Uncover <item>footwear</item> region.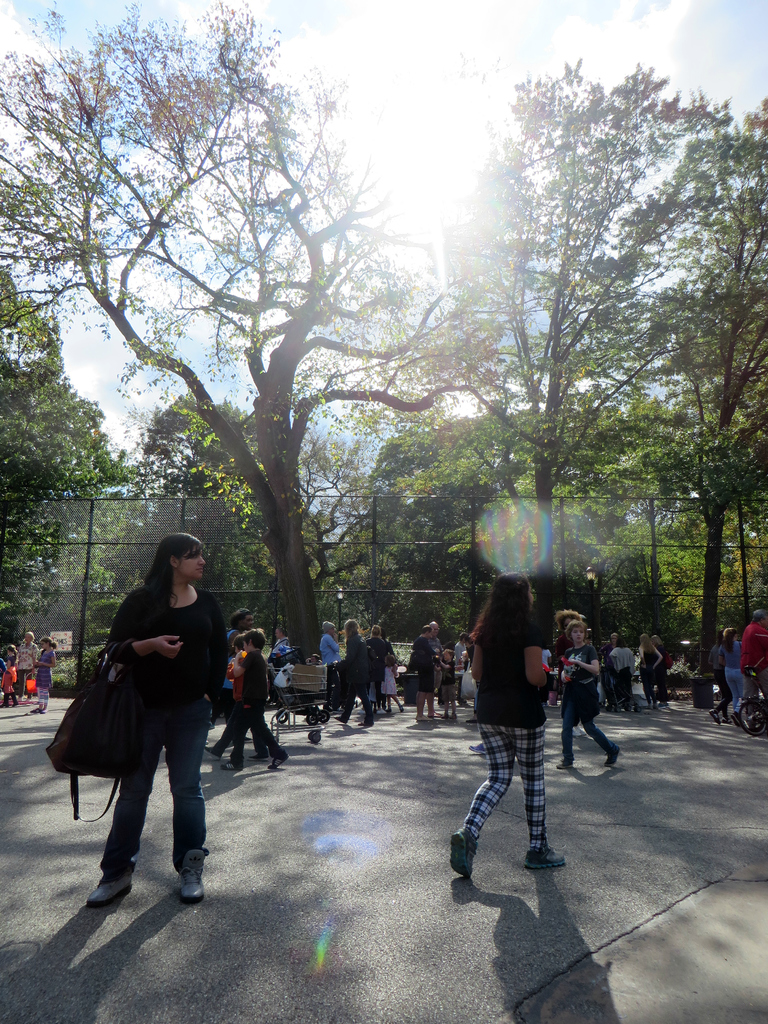
Uncovered: bbox=(450, 712, 456, 719).
